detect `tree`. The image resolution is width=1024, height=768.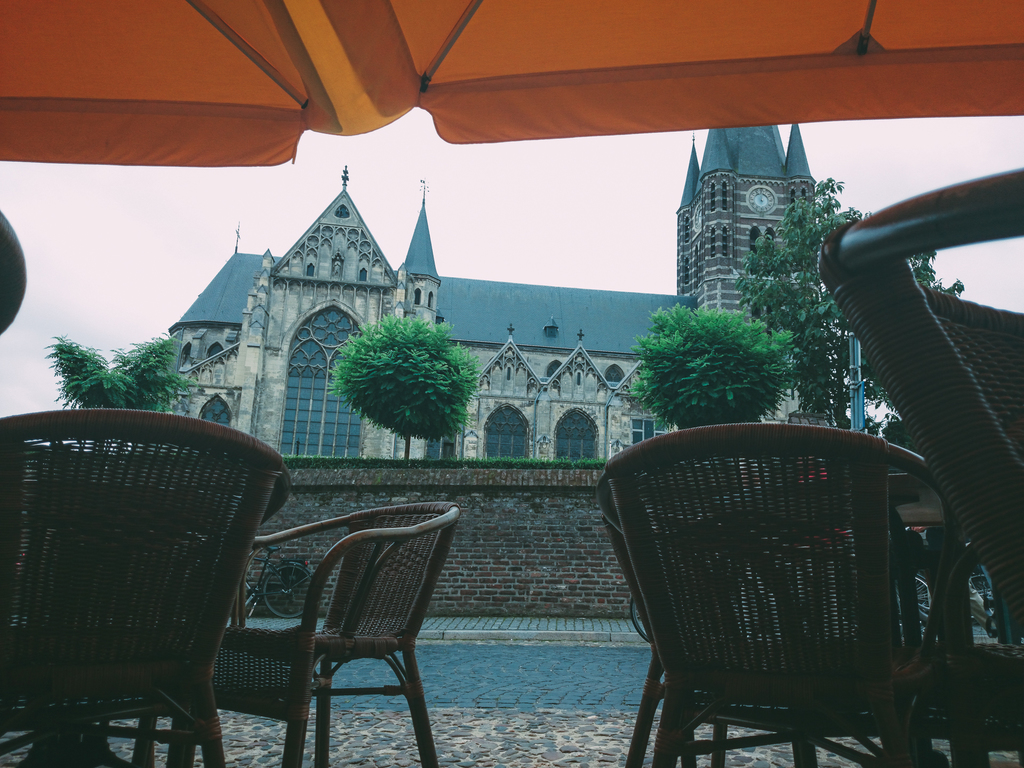
bbox=(738, 172, 969, 428).
